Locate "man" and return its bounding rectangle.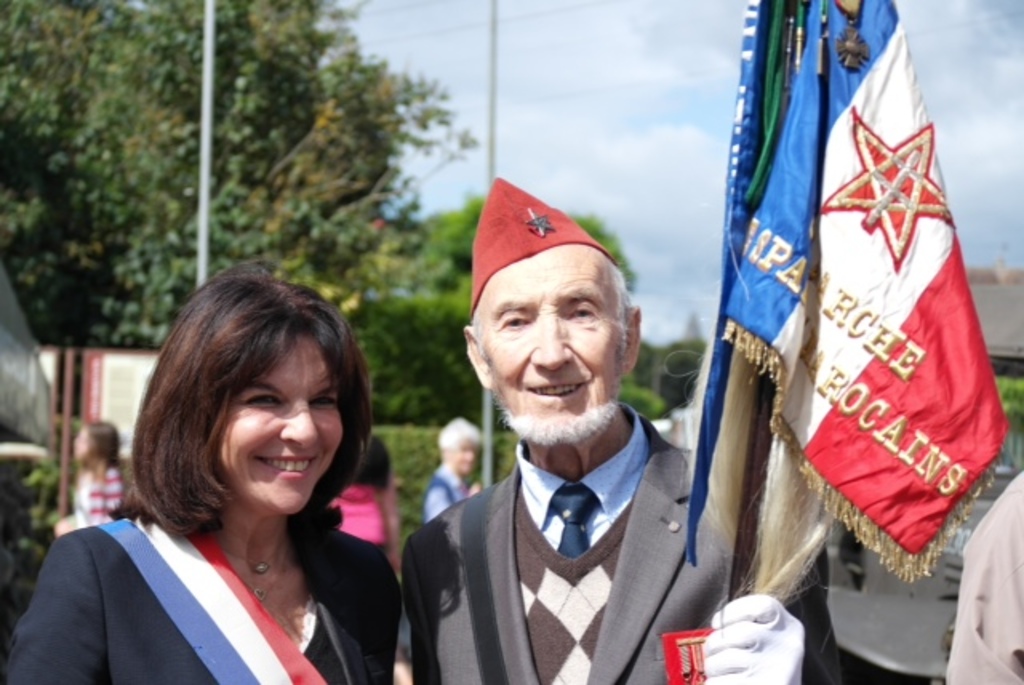
box(51, 410, 133, 536).
